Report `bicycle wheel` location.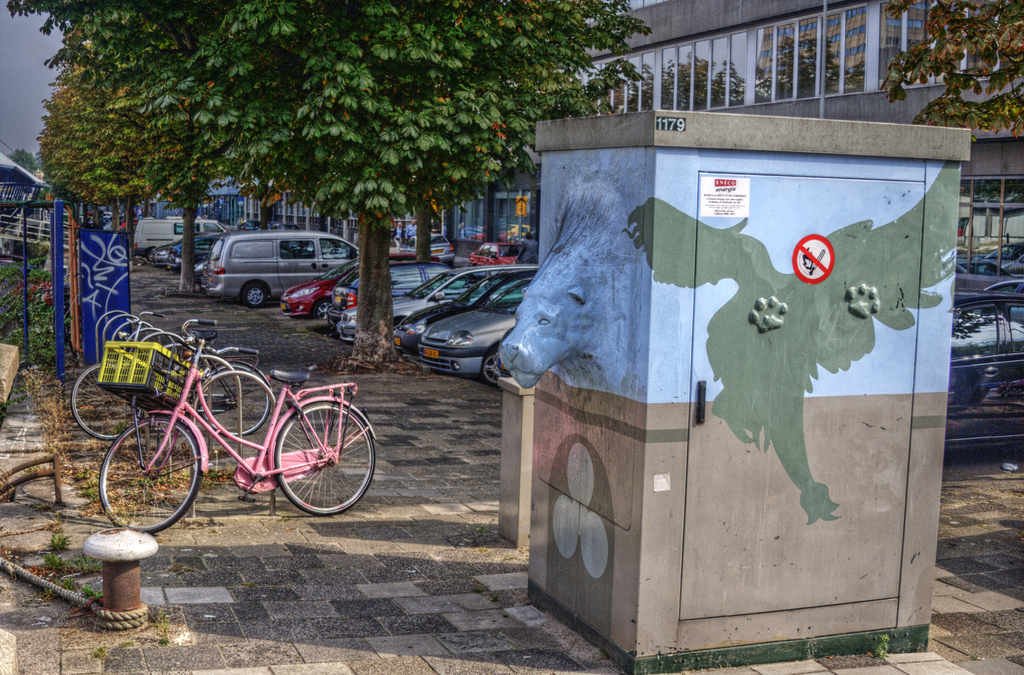
Report: {"left": 98, "top": 414, "right": 203, "bottom": 541}.
